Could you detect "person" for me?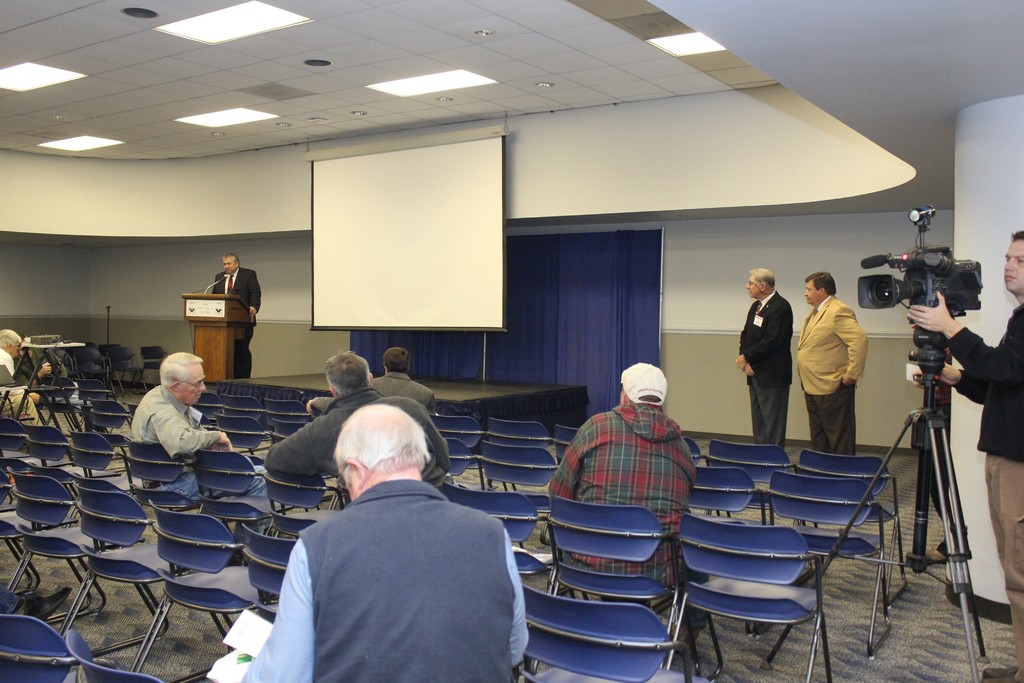
Detection result: (549,361,701,638).
